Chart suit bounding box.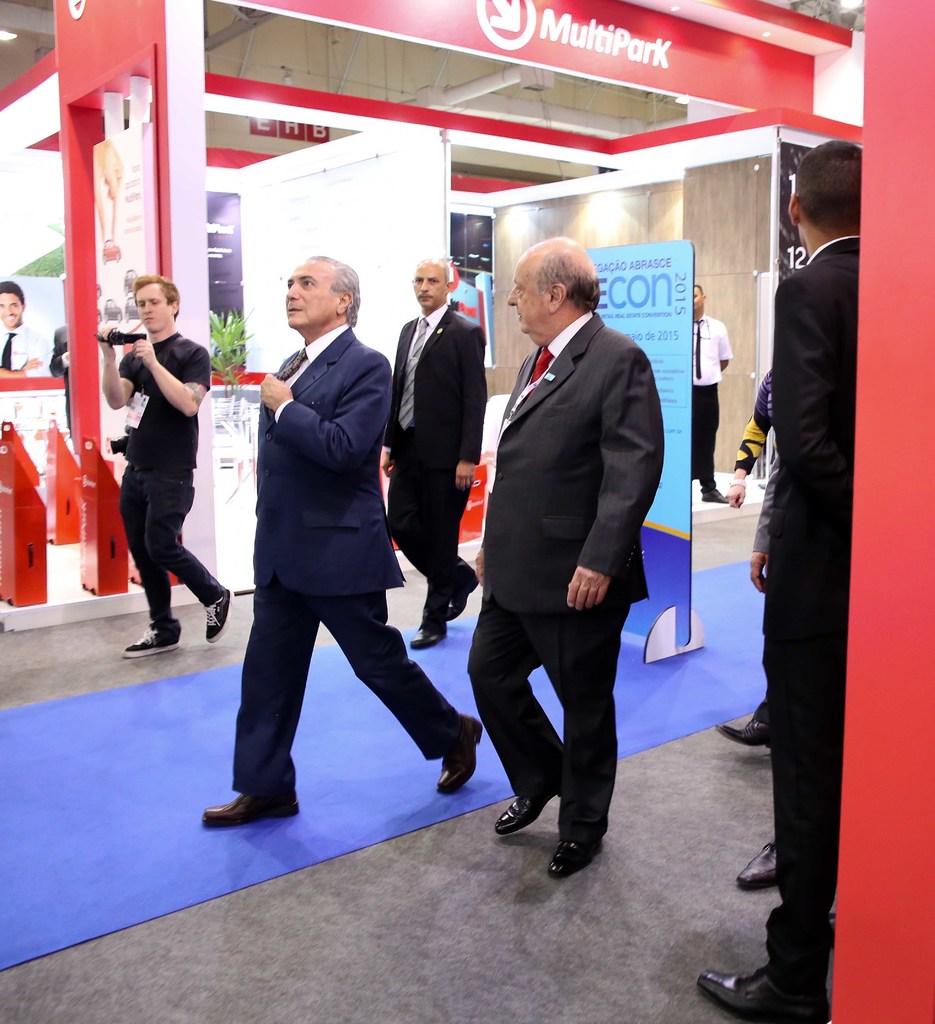
Charted: [744, 156, 891, 964].
